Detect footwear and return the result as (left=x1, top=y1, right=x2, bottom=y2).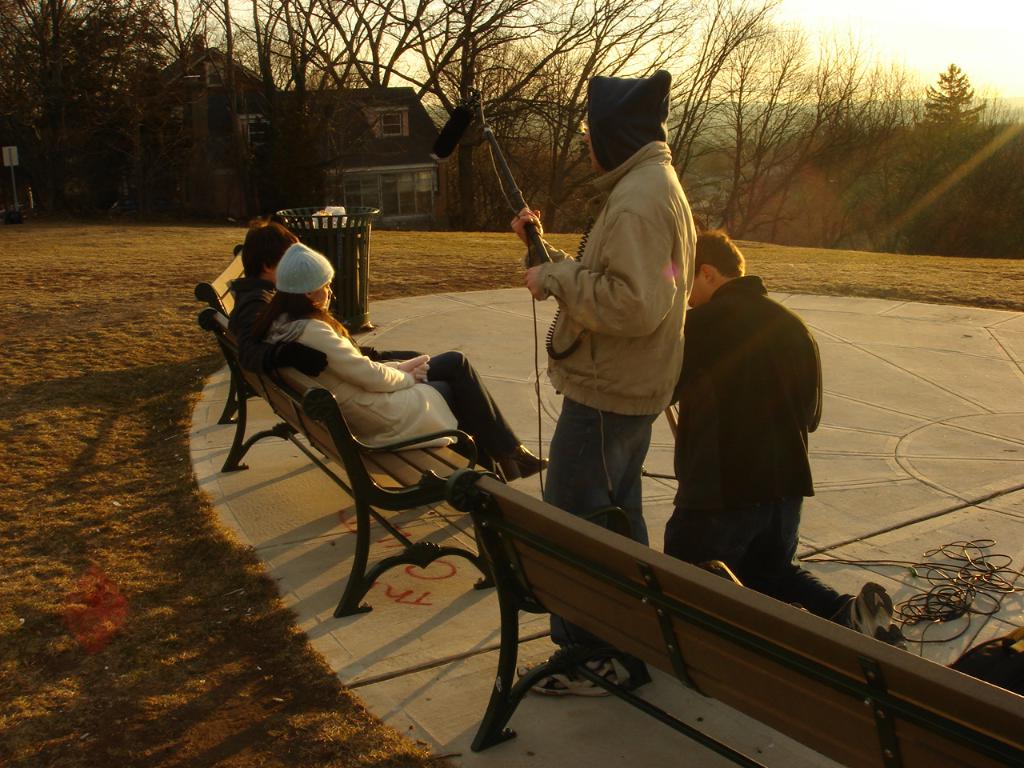
(left=854, top=588, right=904, bottom=658).
